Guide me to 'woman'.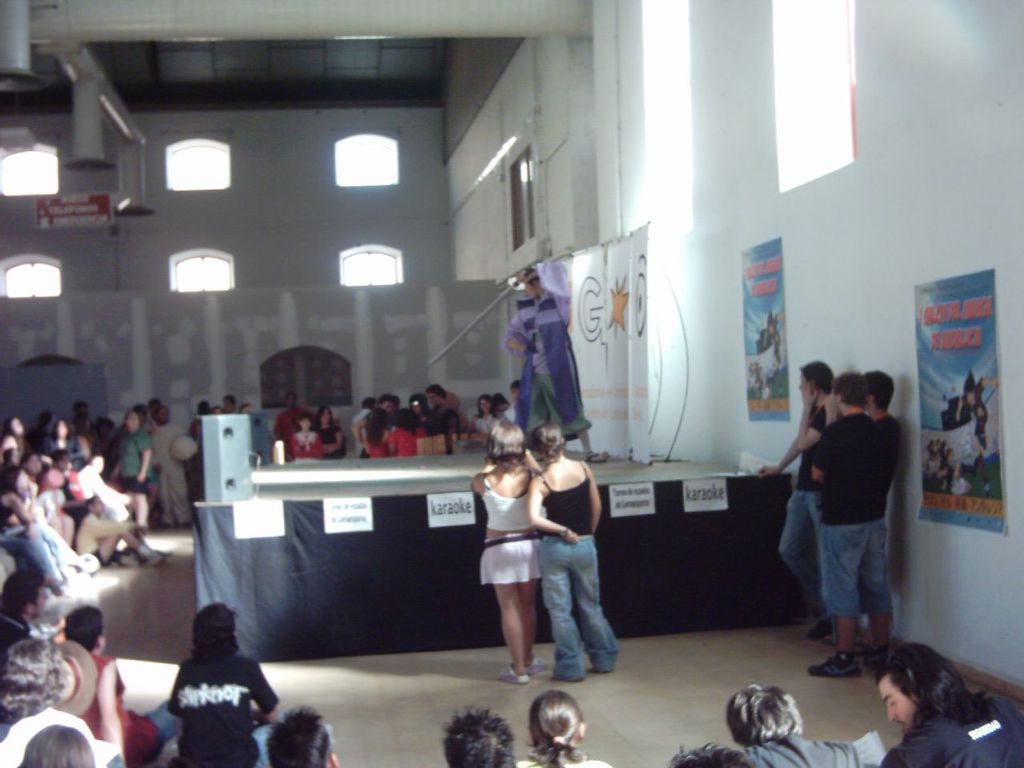
Guidance: 524 422 622 686.
